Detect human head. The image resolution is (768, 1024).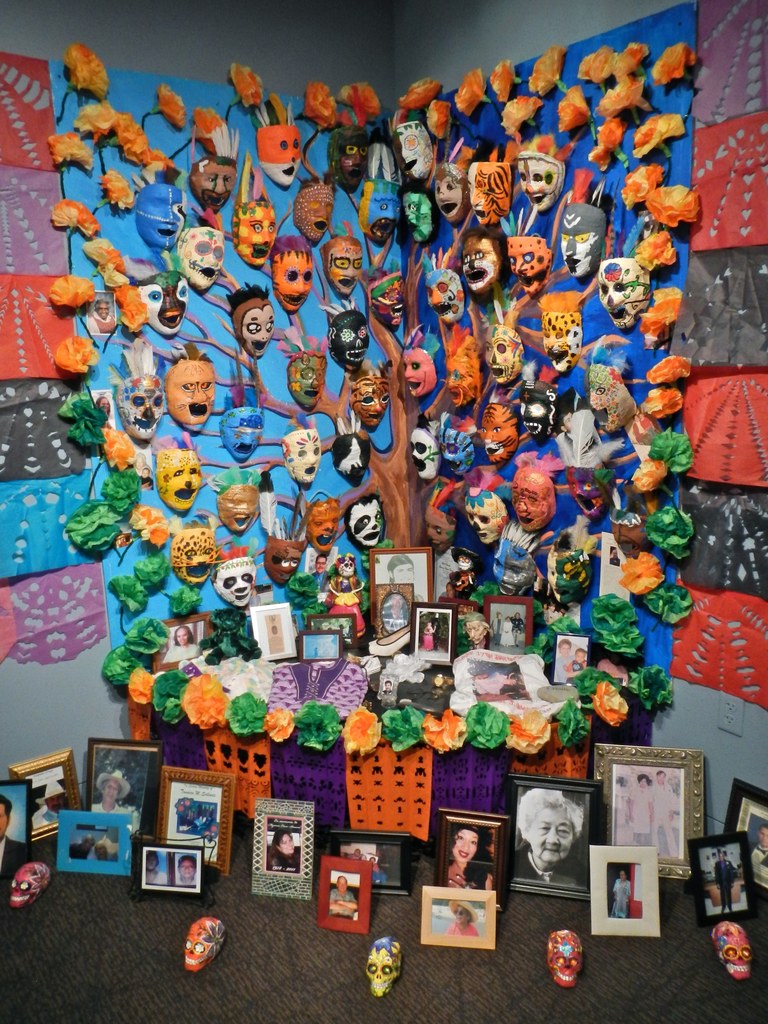
Rect(753, 822, 767, 847).
